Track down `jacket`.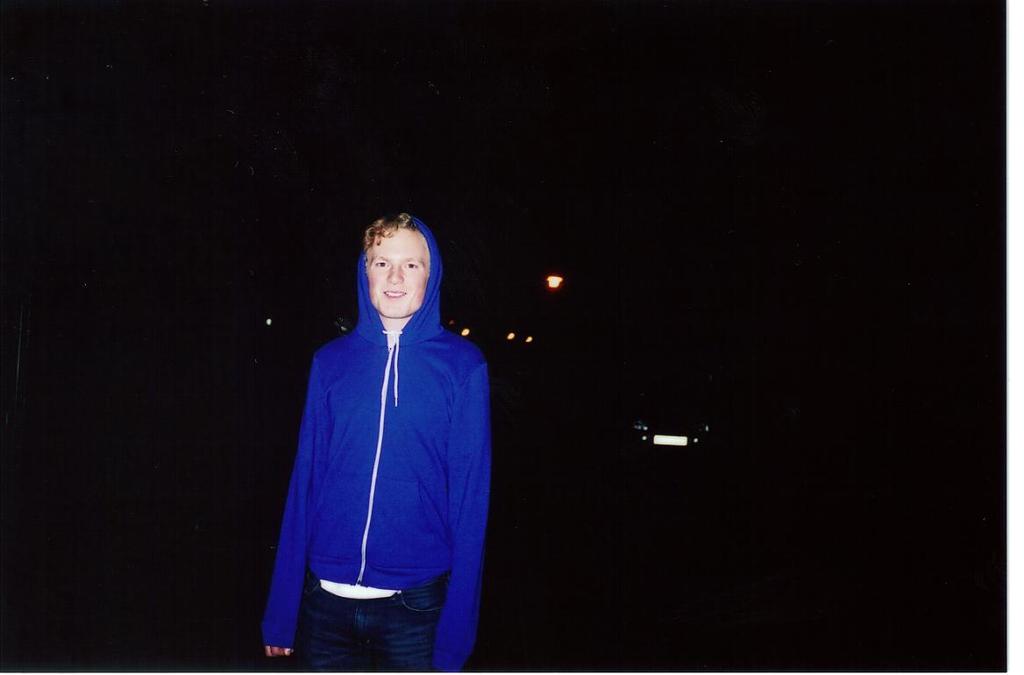
Tracked to {"x1": 260, "y1": 211, "x2": 490, "y2": 667}.
